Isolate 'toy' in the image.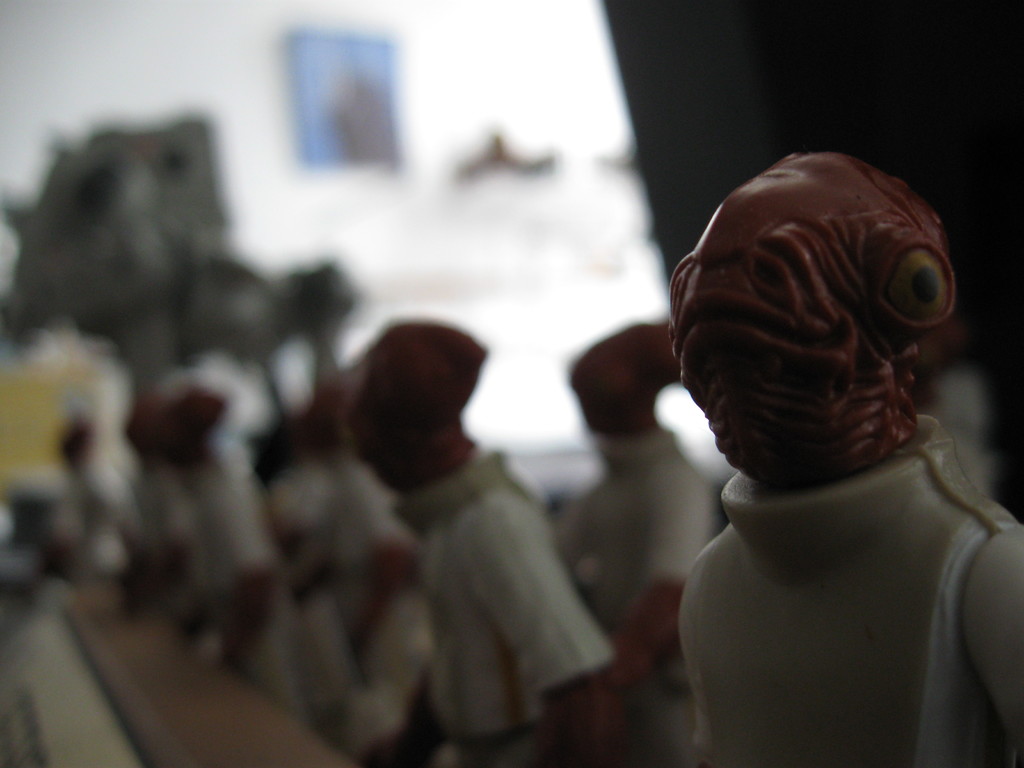
Isolated region: 224 362 424 764.
